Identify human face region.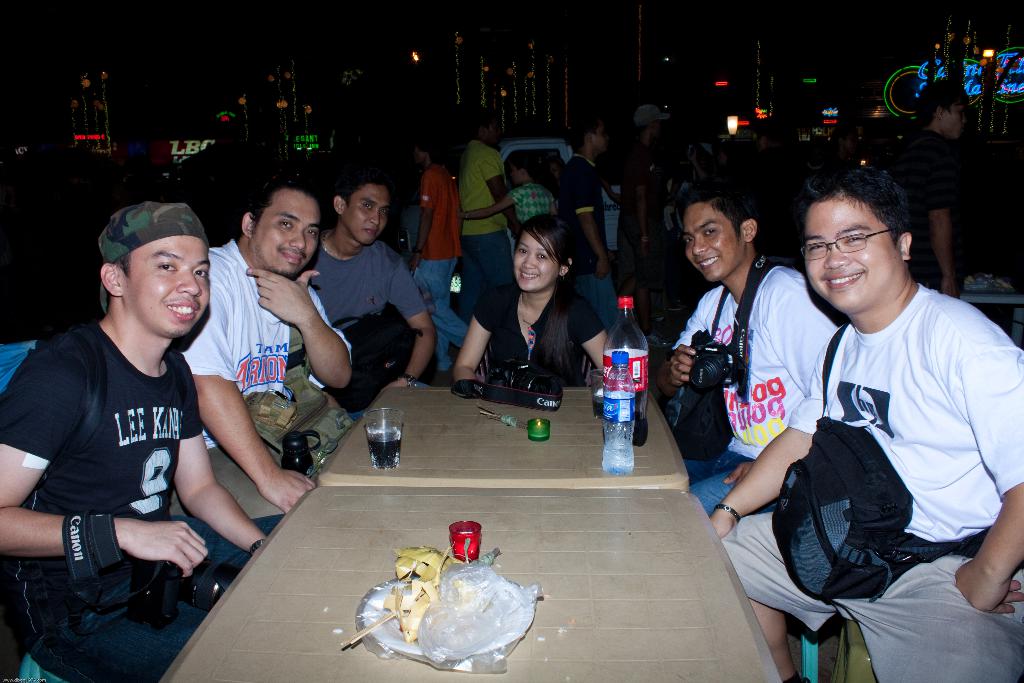
Region: box(120, 229, 214, 340).
